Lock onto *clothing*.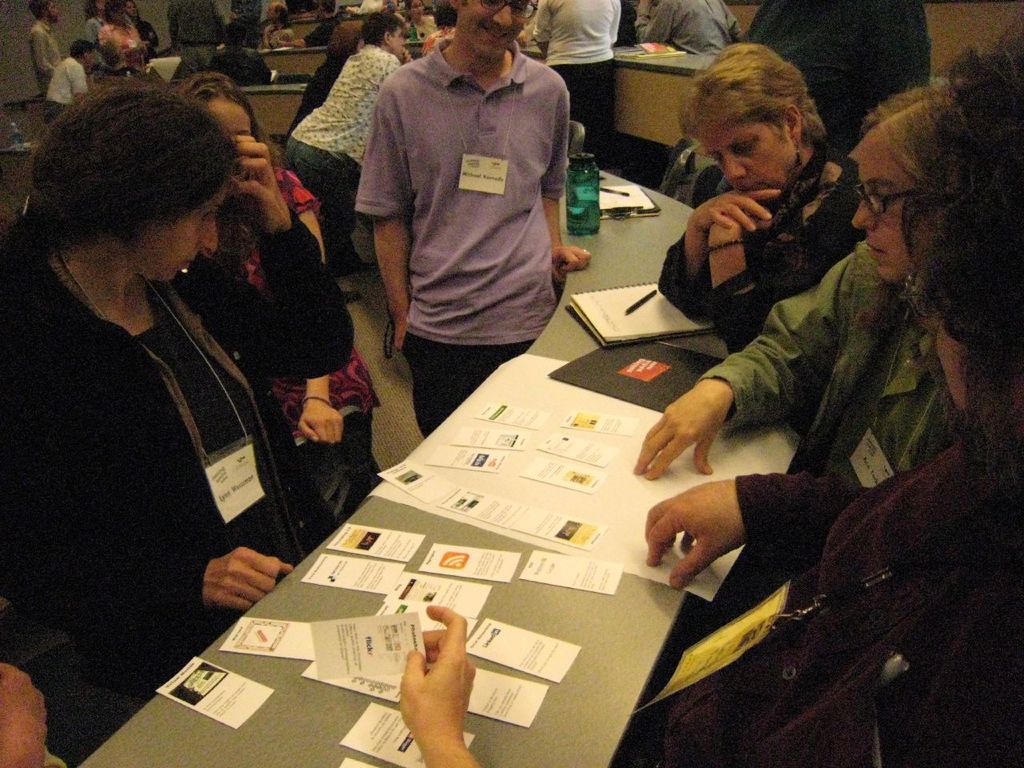
Locked: {"x1": 606, "y1": 426, "x2": 1023, "y2": 767}.
